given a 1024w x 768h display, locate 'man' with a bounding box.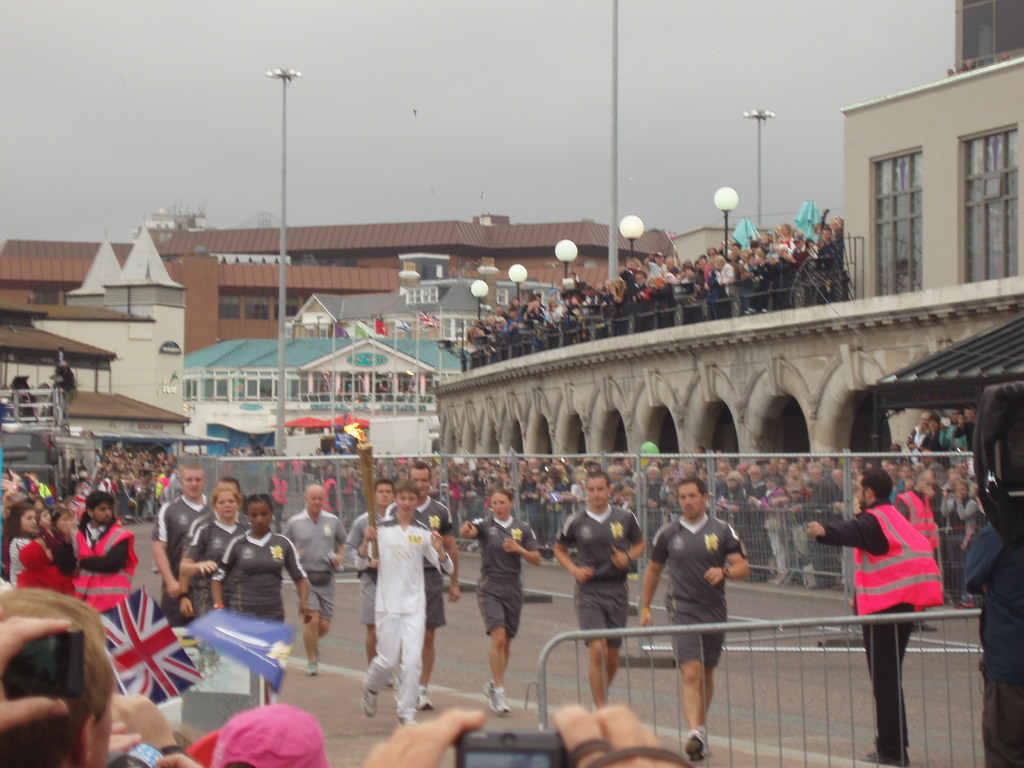
Located: 179, 495, 239, 635.
